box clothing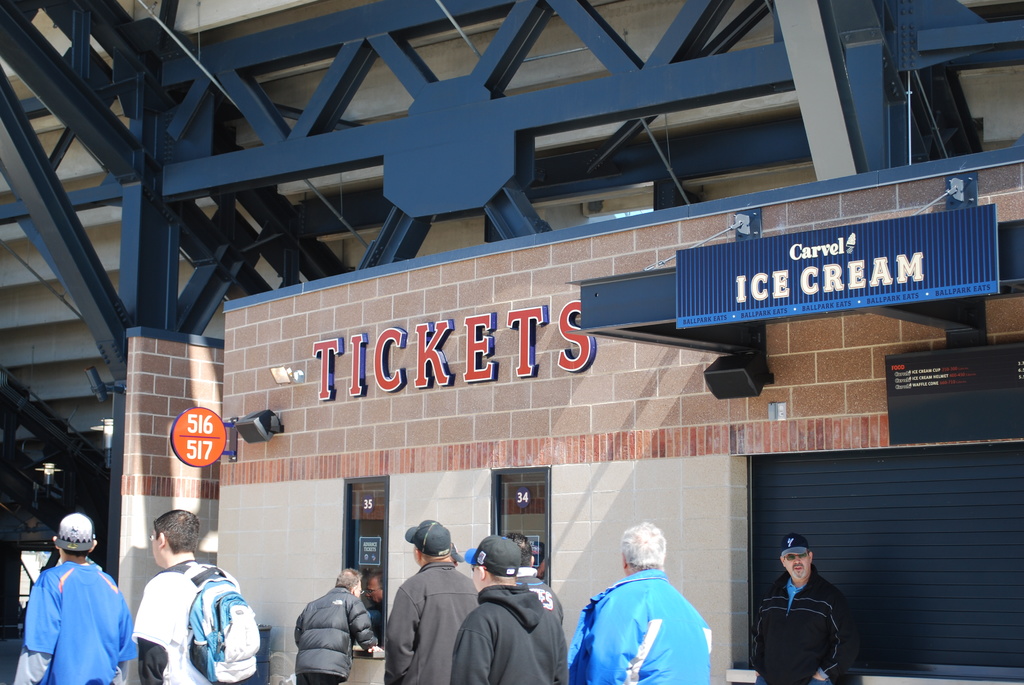
{"x1": 294, "y1": 586, "x2": 376, "y2": 684}
